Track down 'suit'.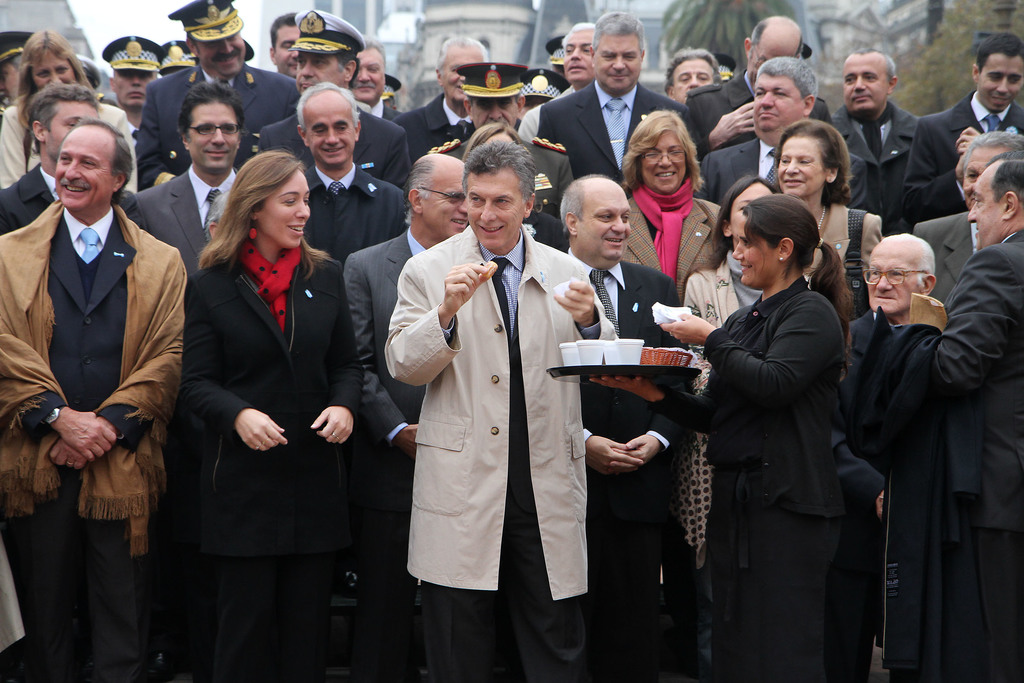
Tracked to bbox=[0, 163, 147, 232].
